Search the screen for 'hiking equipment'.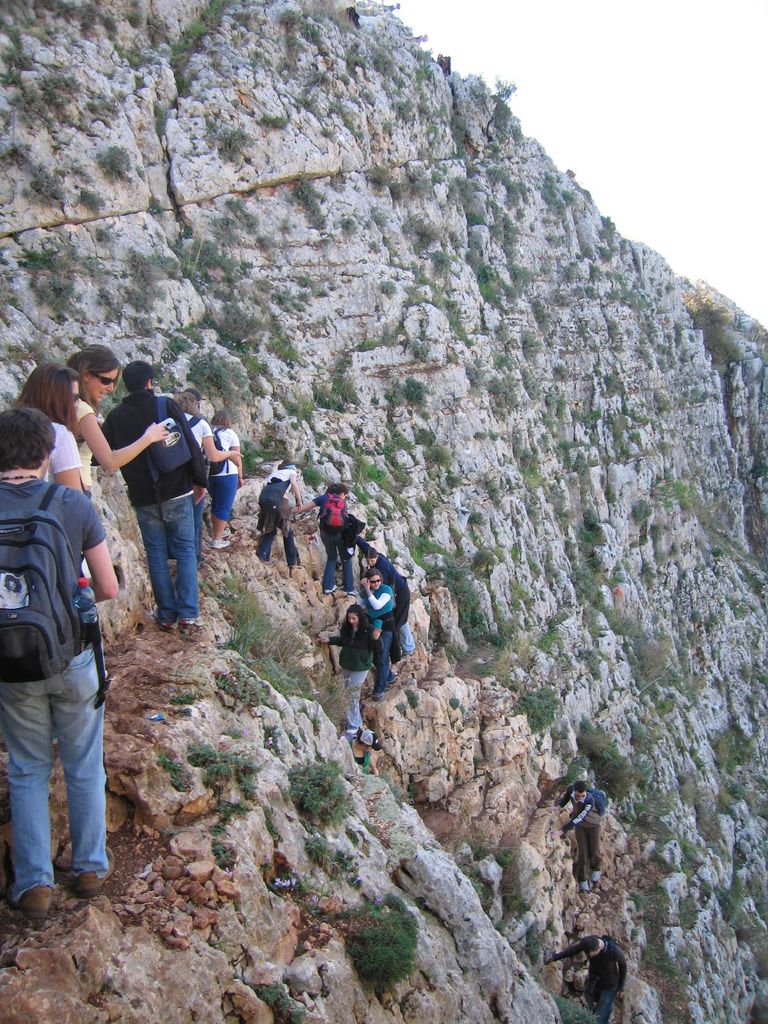
Found at [left=207, top=424, right=221, bottom=477].
